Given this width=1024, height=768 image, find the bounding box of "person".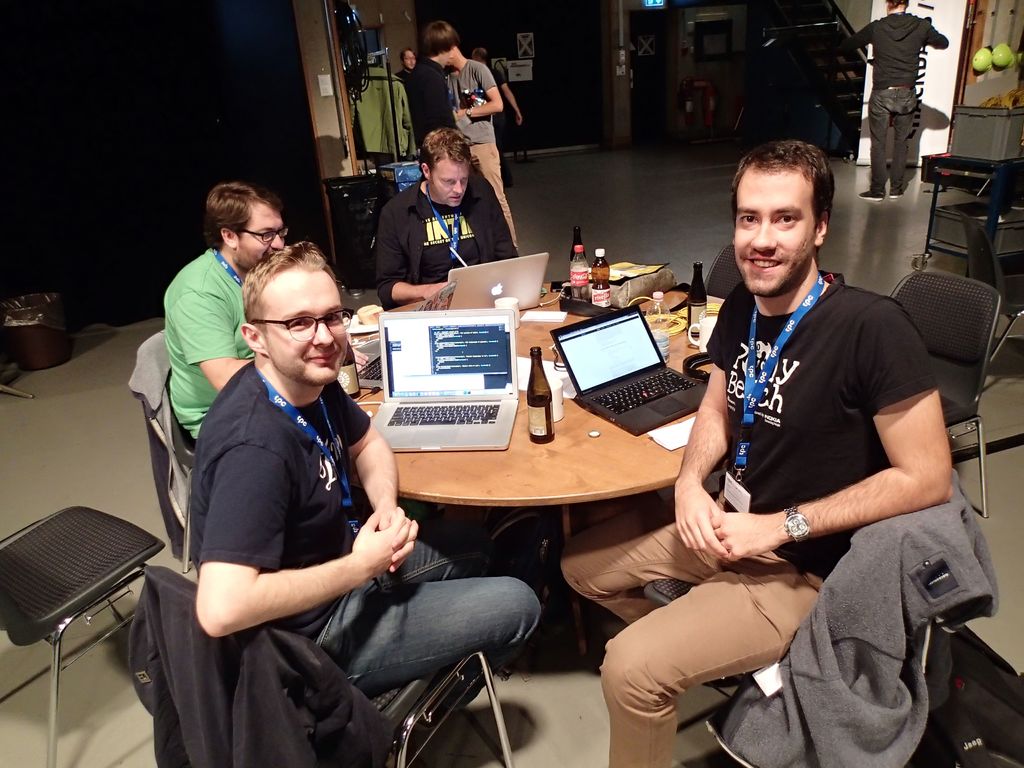
Rect(555, 142, 945, 767).
